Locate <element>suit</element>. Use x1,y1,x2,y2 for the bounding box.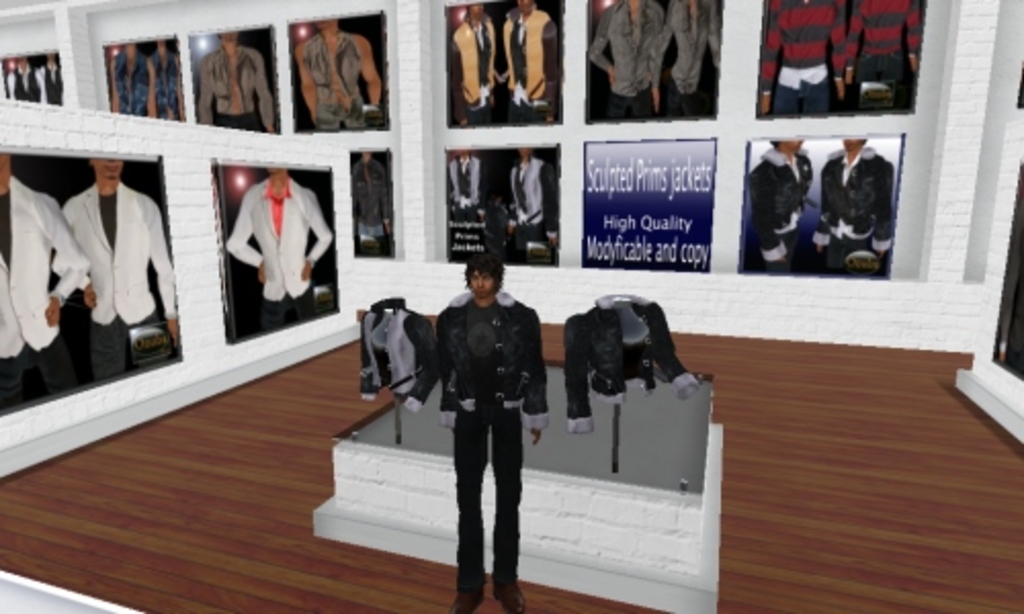
61,180,174,323.
